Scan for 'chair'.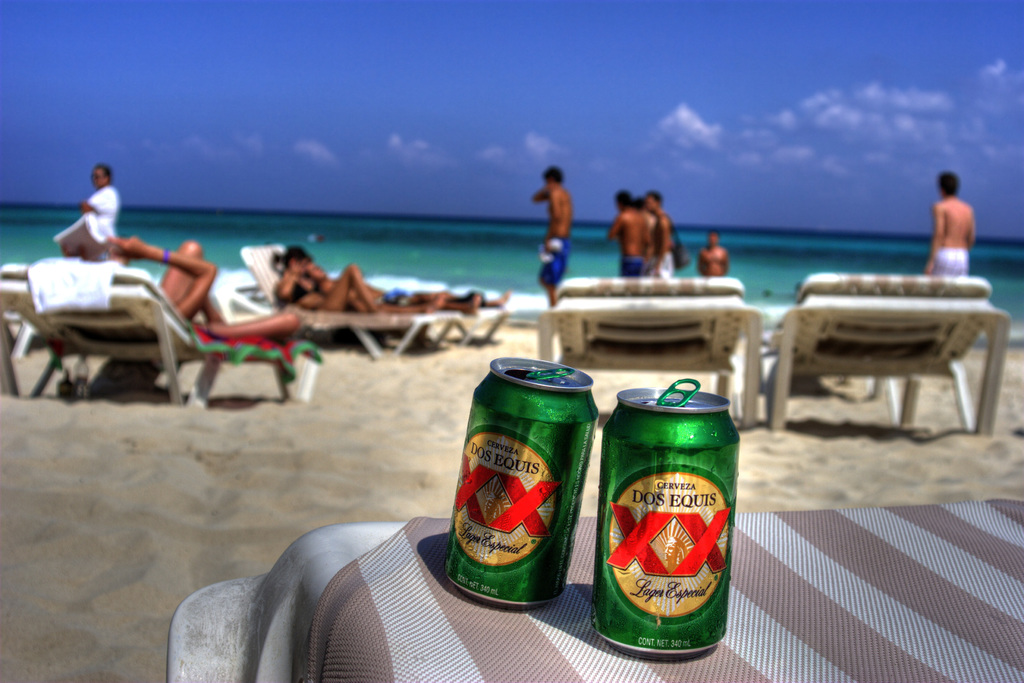
Scan result: <box>532,272,761,434</box>.
